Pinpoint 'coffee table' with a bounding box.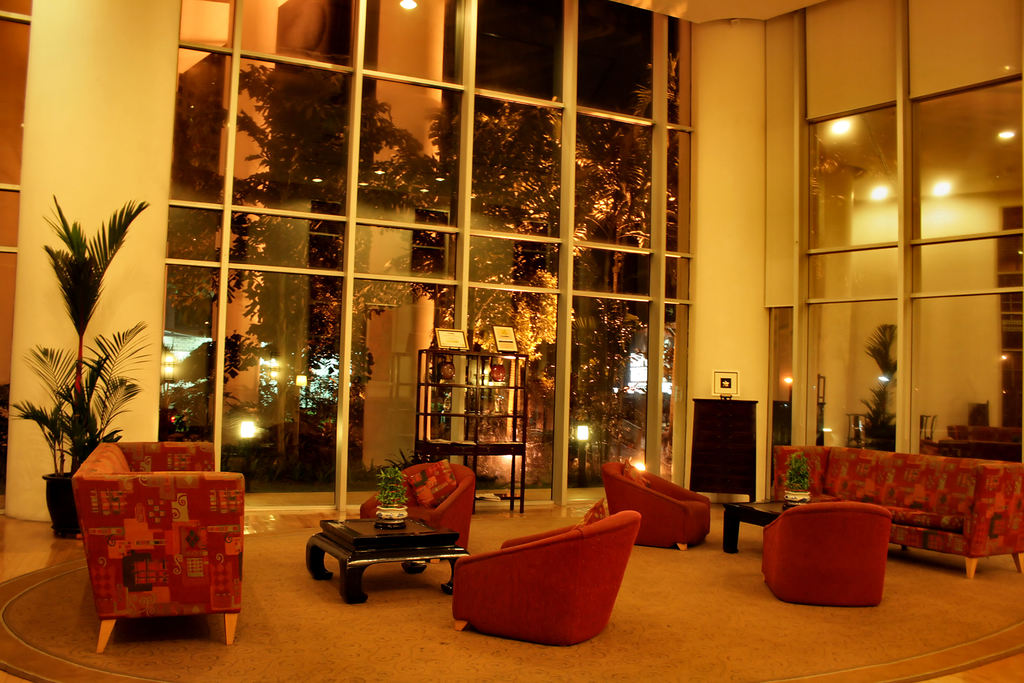
307:504:480:605.
